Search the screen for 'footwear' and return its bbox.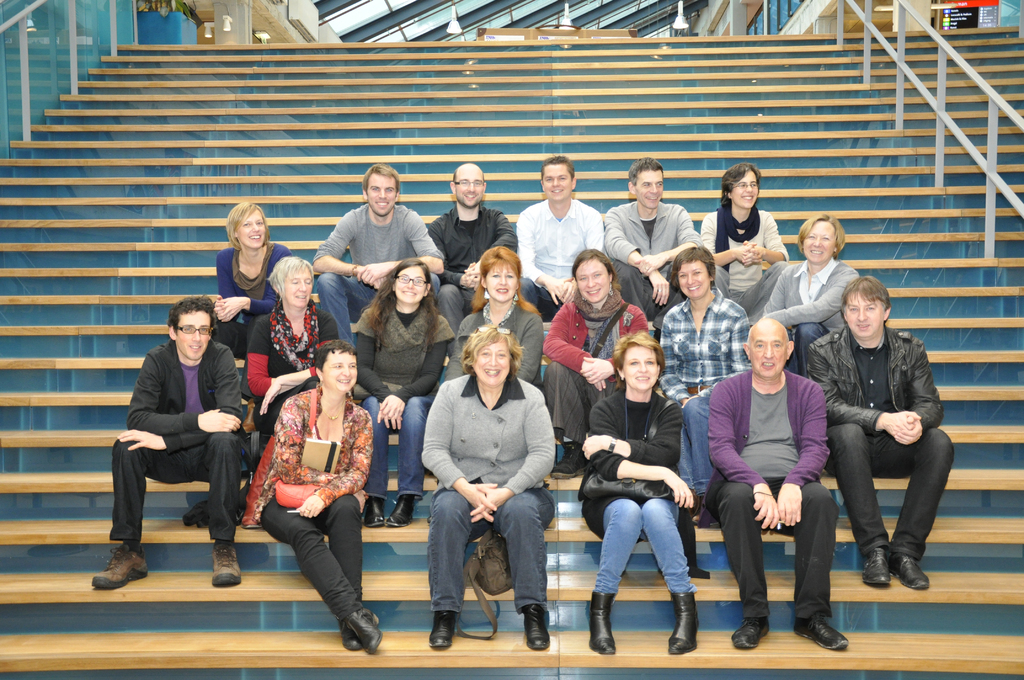
Found: (390,491,412,528).
